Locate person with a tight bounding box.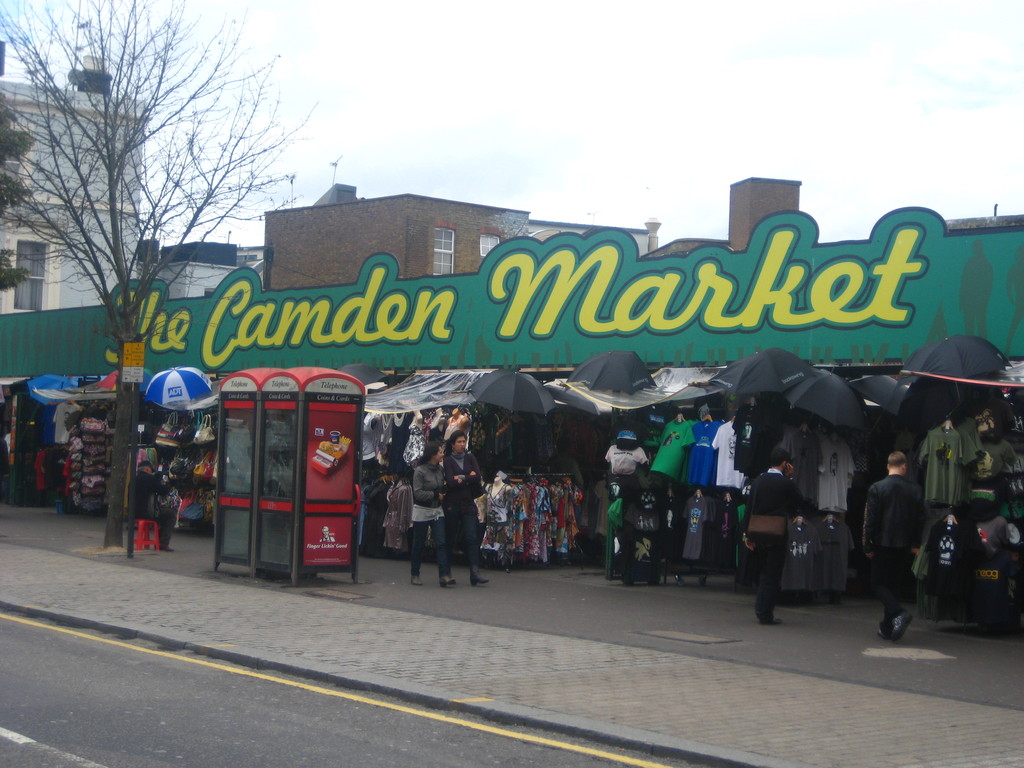
<box>401,440,454,588</box>.
